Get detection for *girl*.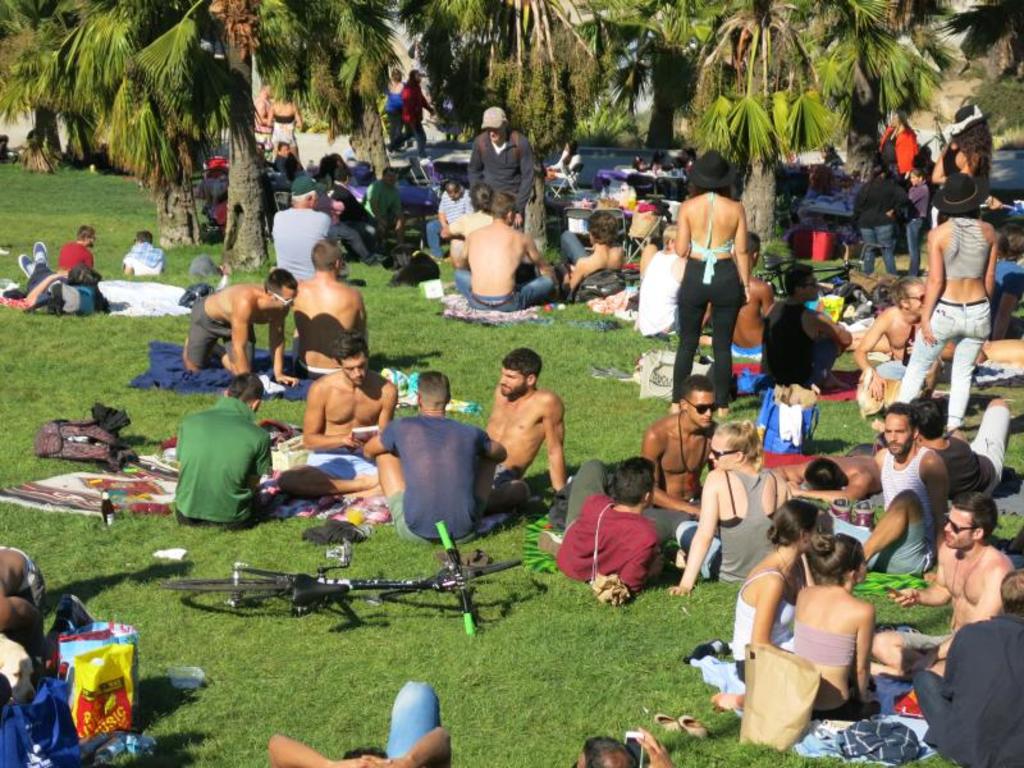
Detection: BBox(733, 503, 823, 689).
